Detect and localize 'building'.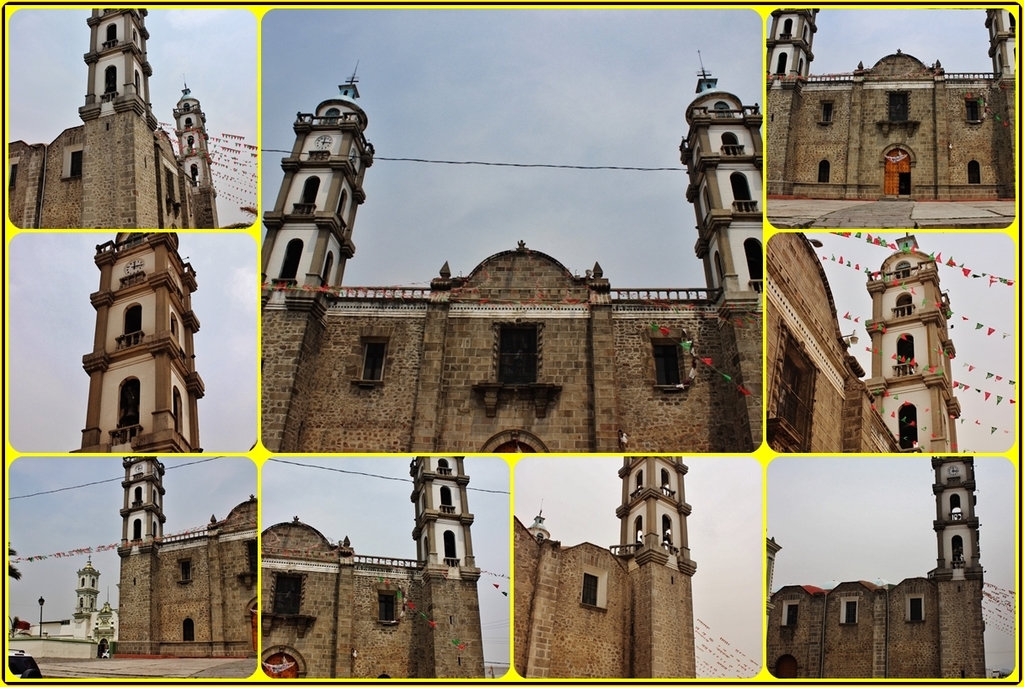
Localized at {"left": 3, "top": 557, "right": 117, "bottom": 659}.
